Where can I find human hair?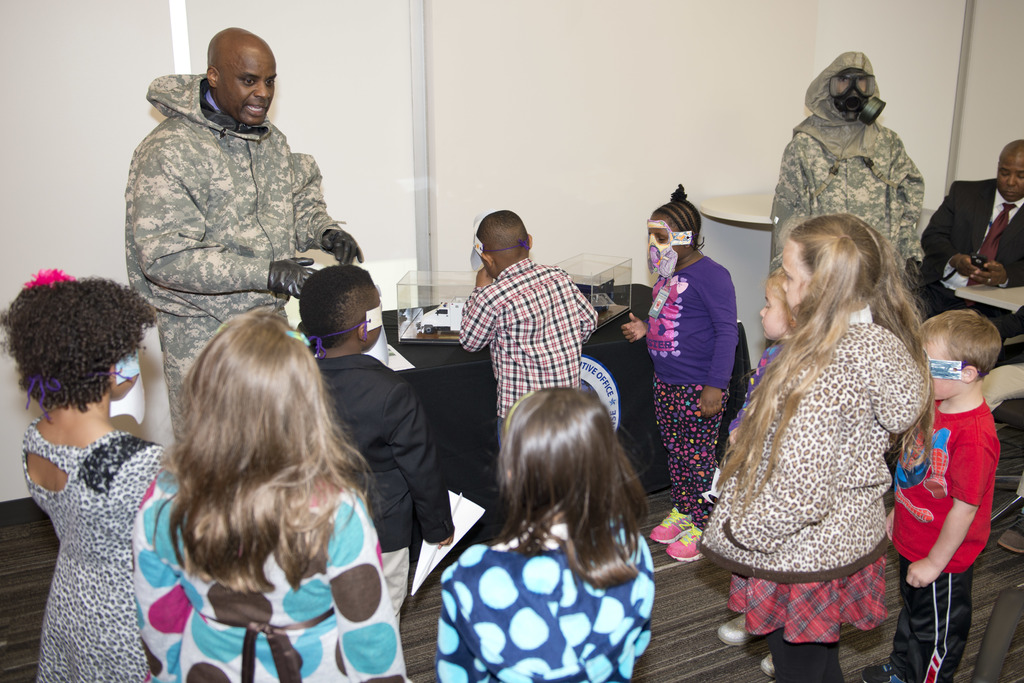
You can find it at bbox=[164, 299, 370, 595].
